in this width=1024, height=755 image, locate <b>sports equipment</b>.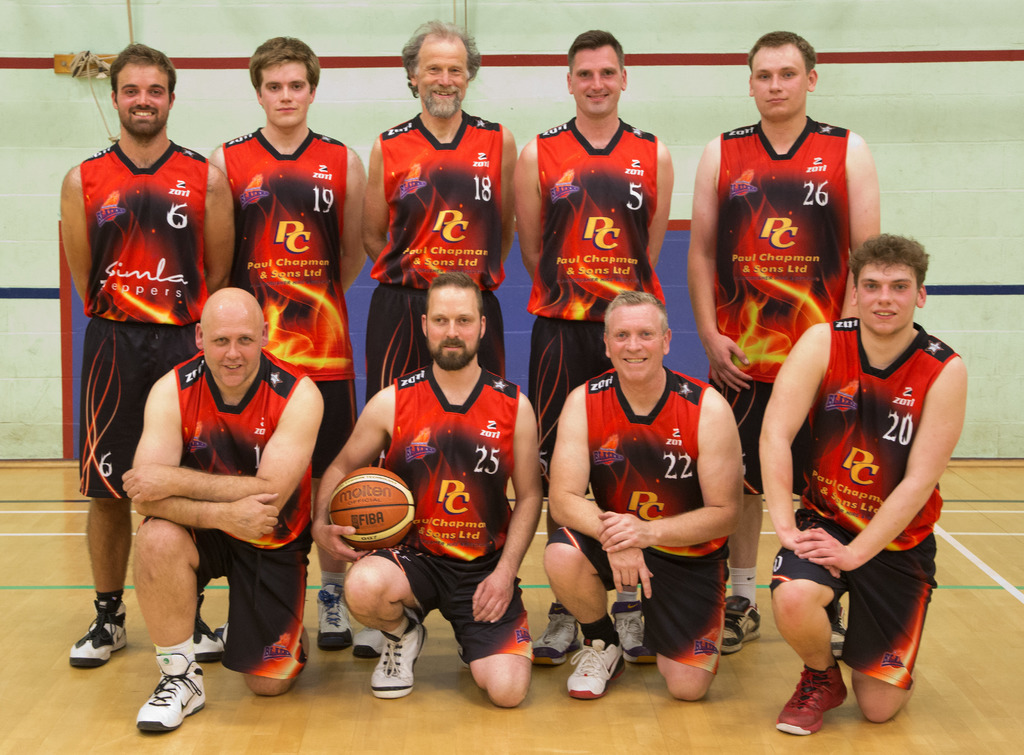
Bounding box: [832, 605, 851, 662].
